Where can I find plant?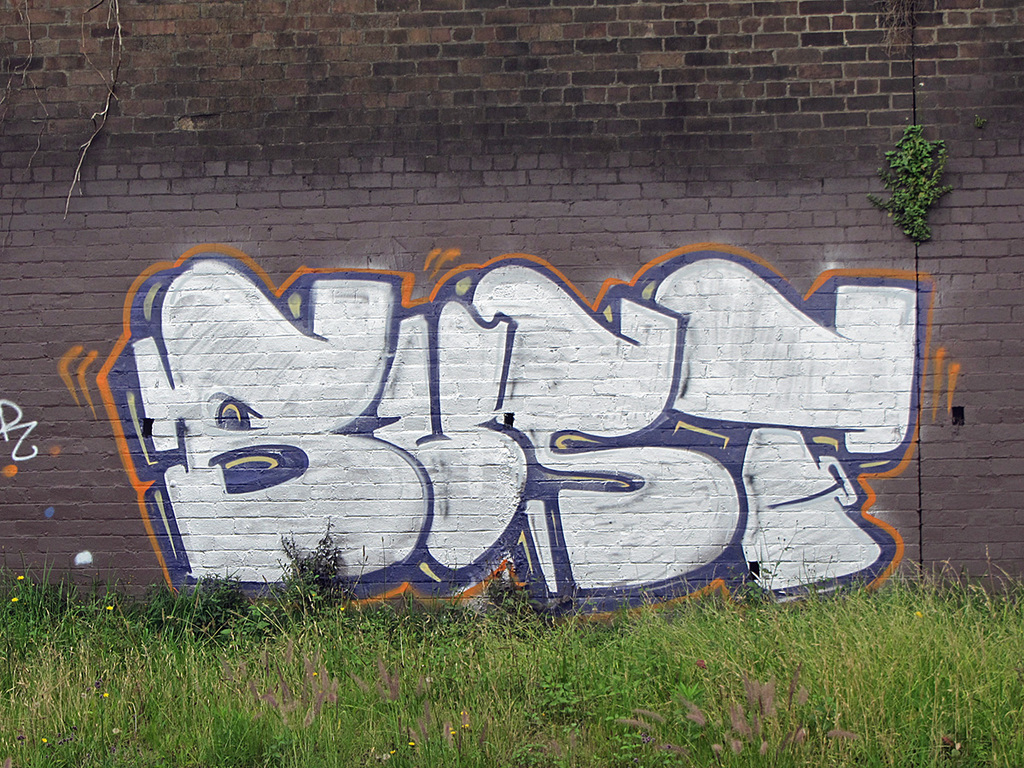
You can find it at 881:103:956:244.
